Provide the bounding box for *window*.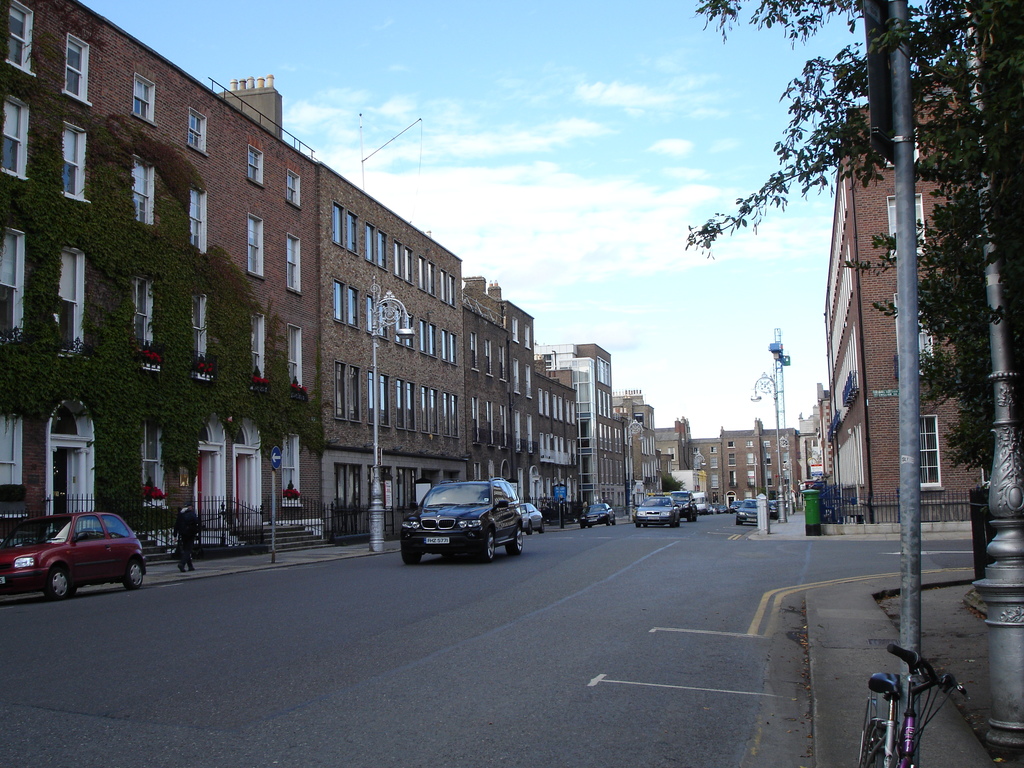
select_region(525, 365, 533, 399).
